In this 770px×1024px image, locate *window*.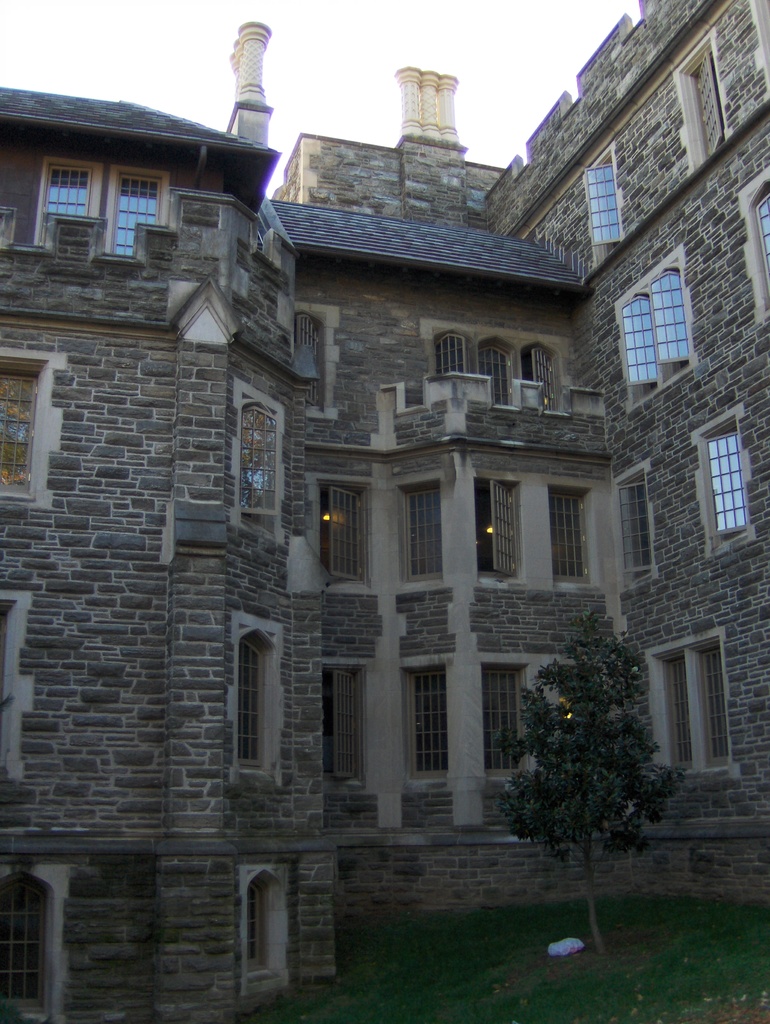
Bounding box: bbox(403, 491, 448, 579).
